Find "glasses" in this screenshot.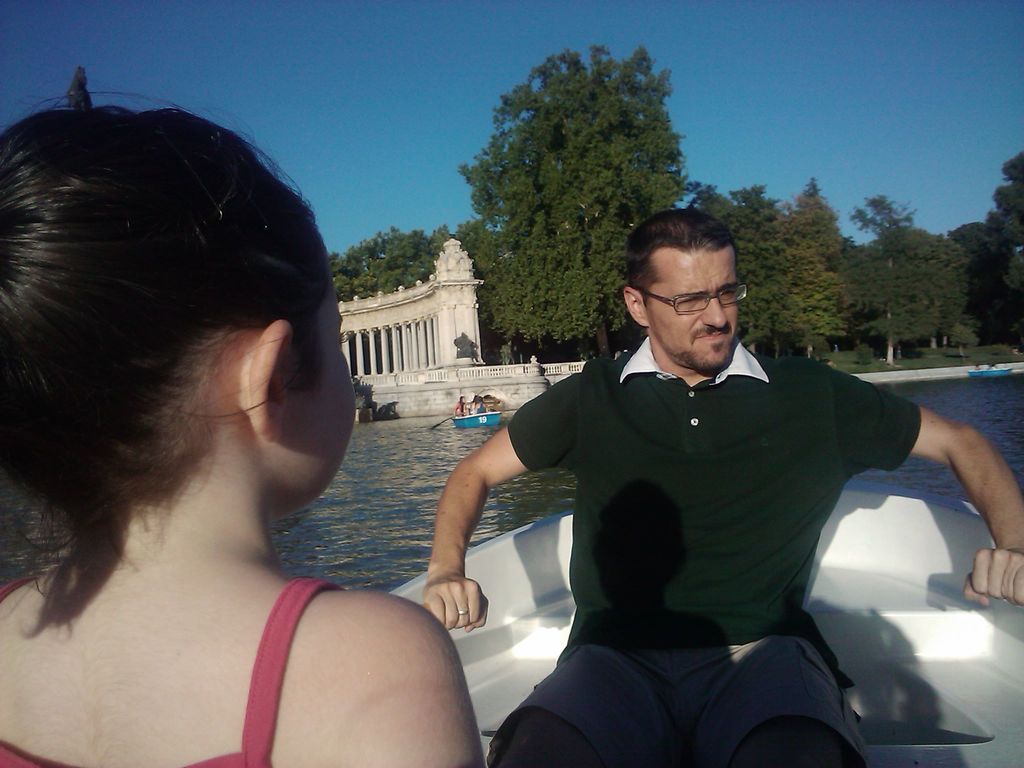
The bounding box for "glasses" is {"x1": 639, "y1": 285, "x2": 746, "y2": 315}.
